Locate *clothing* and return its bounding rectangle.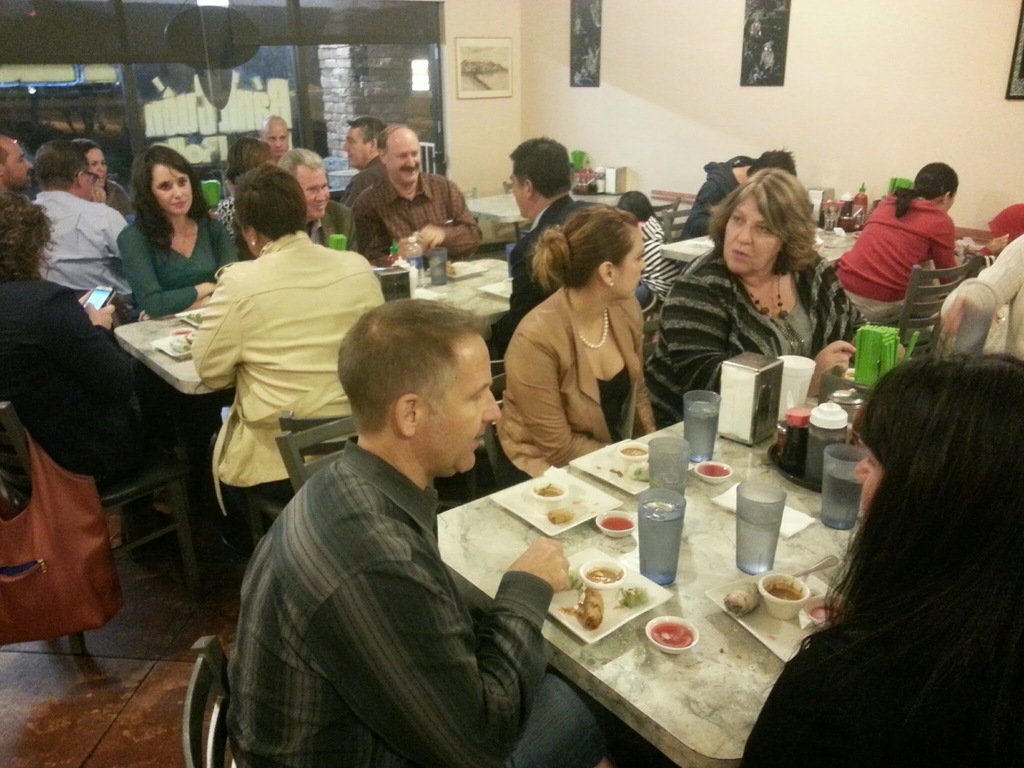
{"x1": 161, "y1": 203, "x2": 353, "y2": 532}.
